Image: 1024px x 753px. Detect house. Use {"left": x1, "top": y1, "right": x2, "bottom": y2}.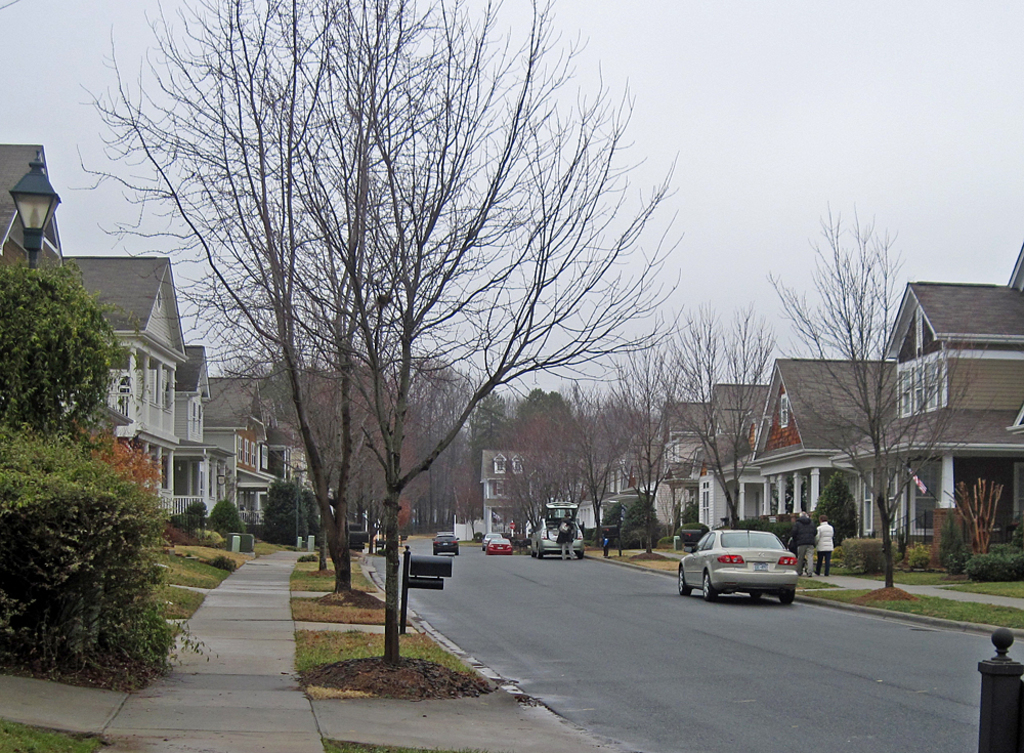
{"left": 826, "top": 243, "right": 1023, "bottom": 572}.
